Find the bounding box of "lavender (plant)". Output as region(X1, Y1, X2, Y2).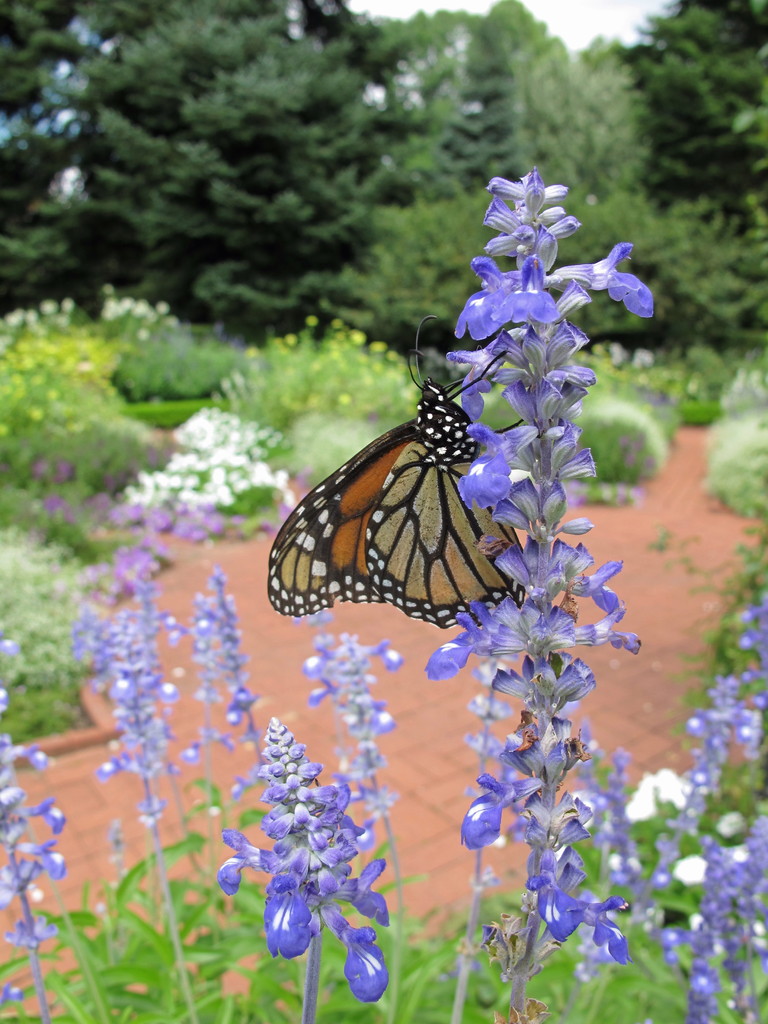
region(112, 577, 205, 895).
